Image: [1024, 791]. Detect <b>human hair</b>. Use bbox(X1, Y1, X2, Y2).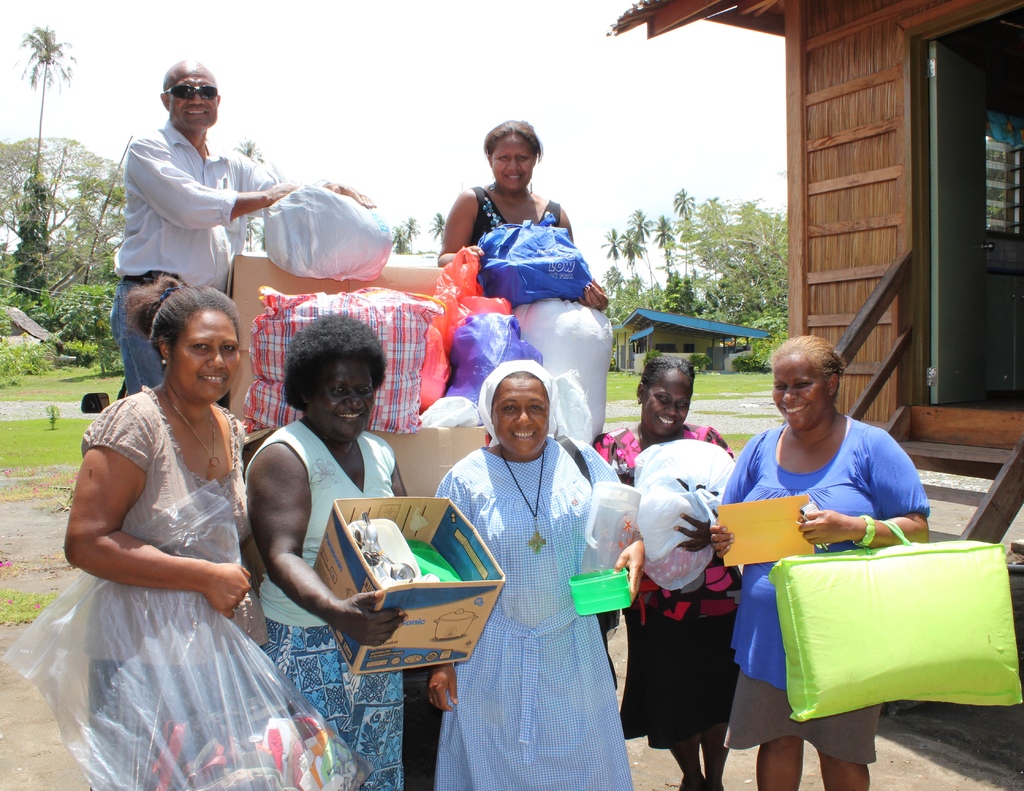
bbox(129, 281, 241, 399).
